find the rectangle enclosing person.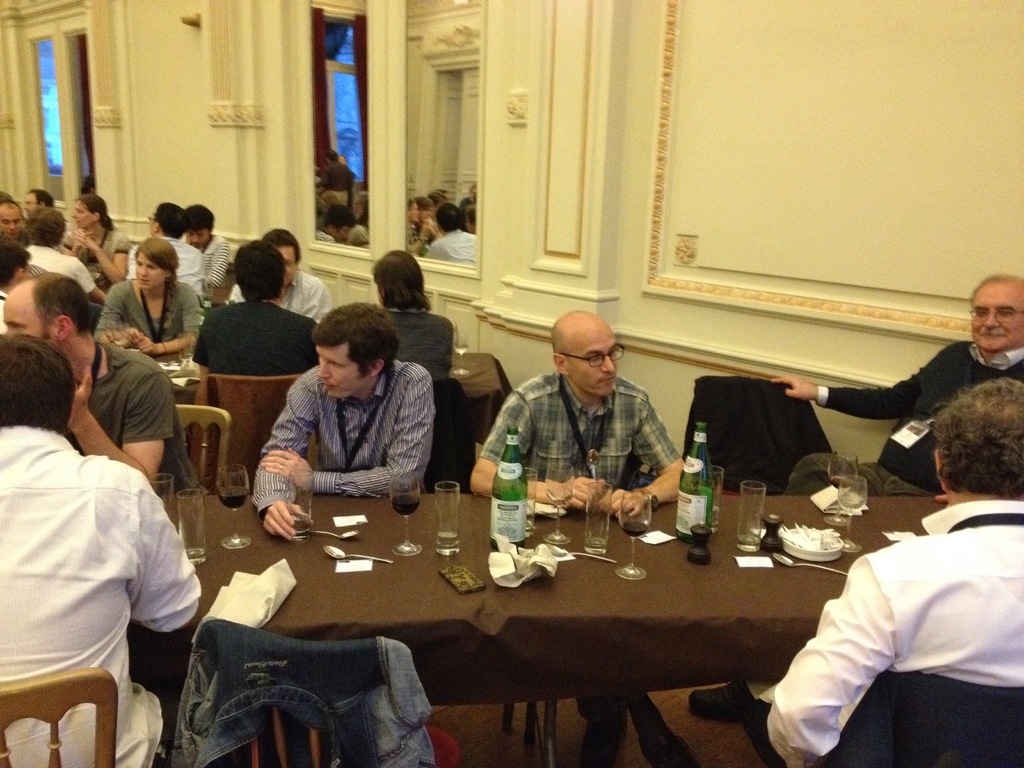
781 275 1023 498.
